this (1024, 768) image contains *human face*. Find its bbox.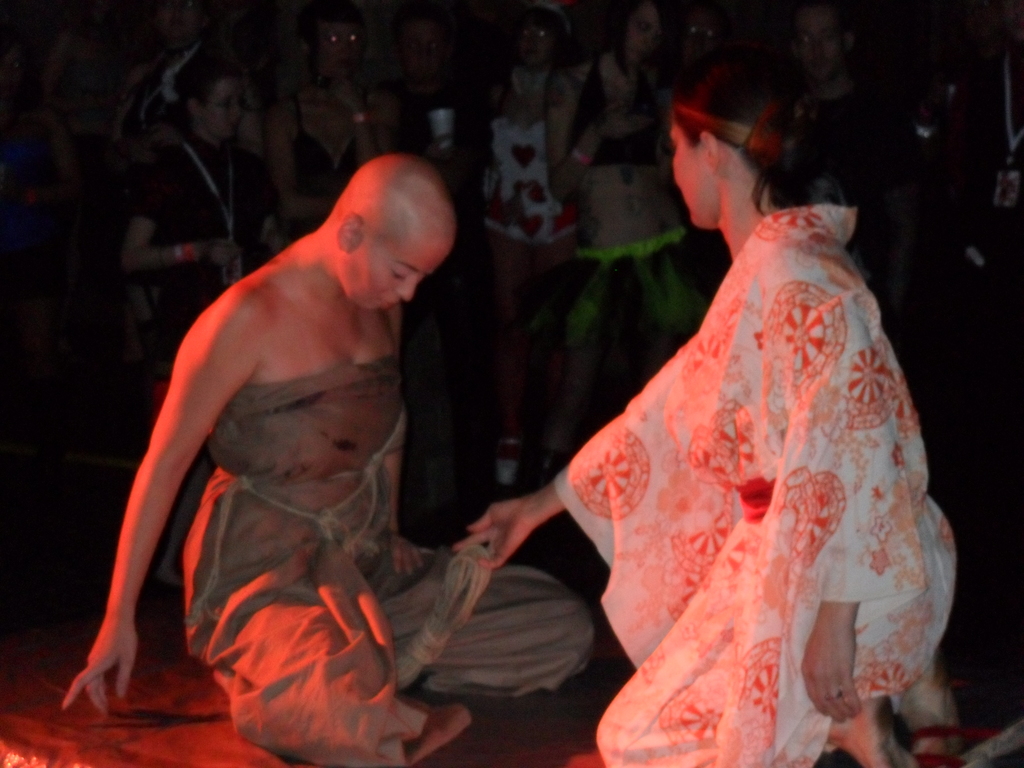
rect(346, 239, 449, 314).
